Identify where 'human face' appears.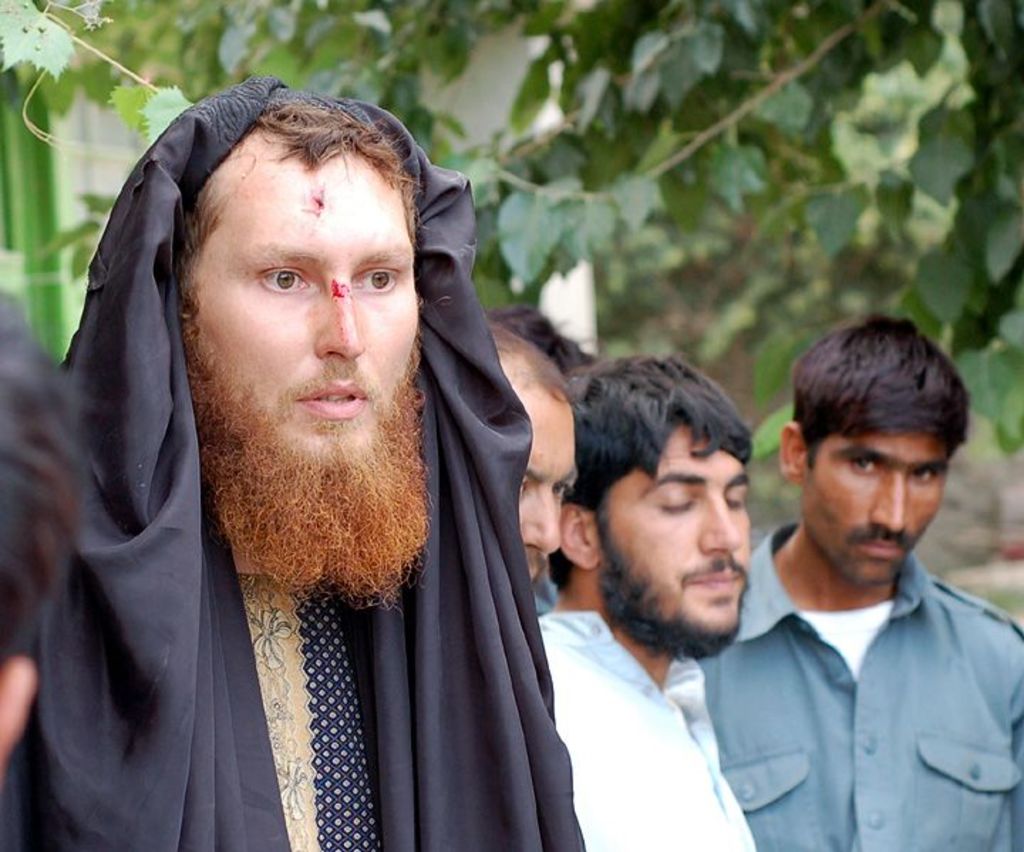
Appears at [left=604, top=427, right=750, bottom=629].
